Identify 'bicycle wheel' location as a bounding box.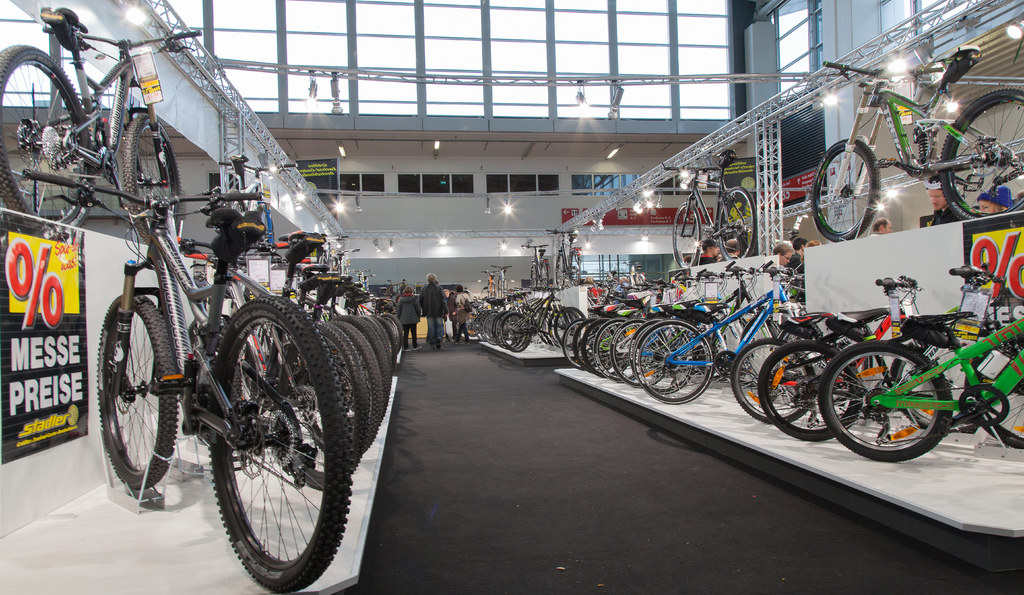
<bbox>95, 293, 178, 491</bbox>.
